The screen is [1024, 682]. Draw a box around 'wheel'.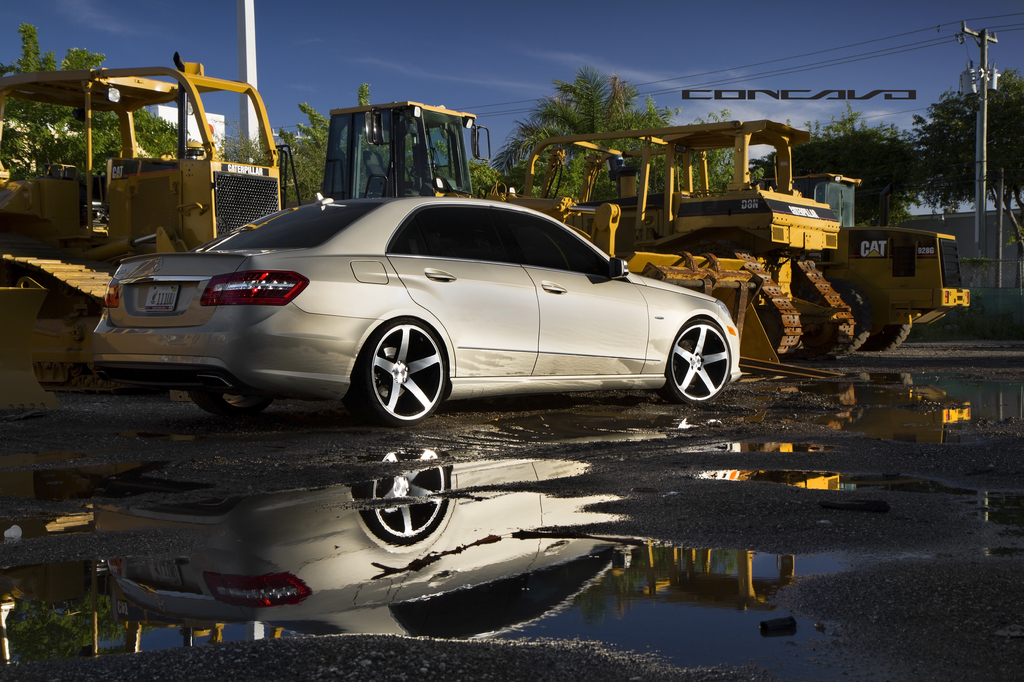
l=858, t=322, r=909, b=350.
